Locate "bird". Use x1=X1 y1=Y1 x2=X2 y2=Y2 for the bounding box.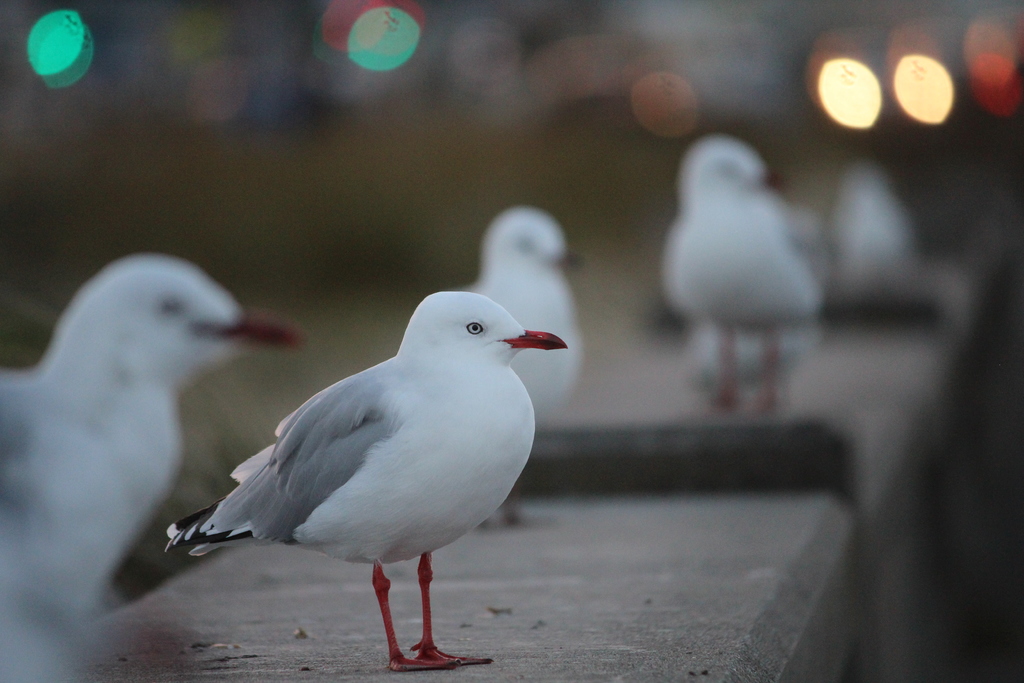
x1=447 y1=209 x2=586 y2=527.
